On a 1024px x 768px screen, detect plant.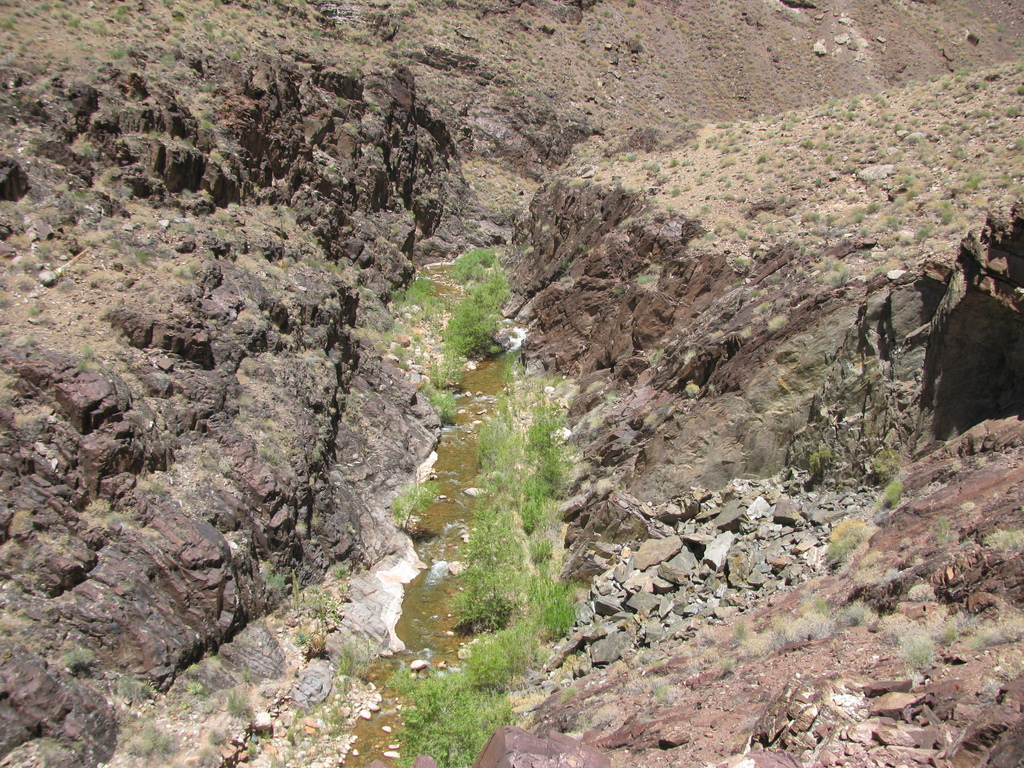
x1=106, y1=102, x2=134, y2=115.
